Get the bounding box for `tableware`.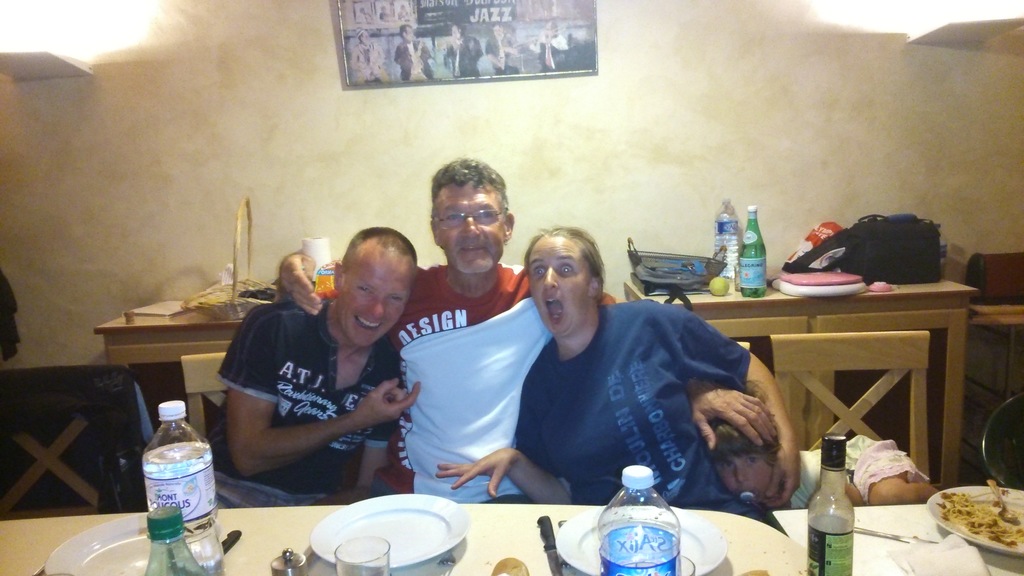
(849,520,943,549).
